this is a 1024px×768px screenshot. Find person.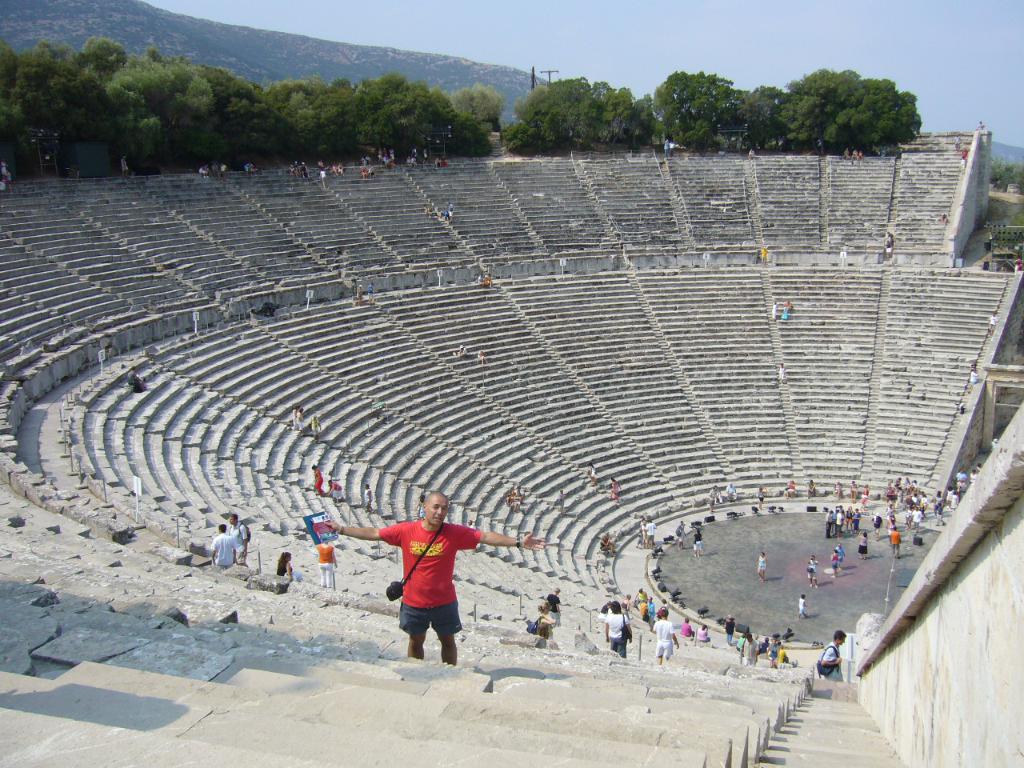
Bounding box: x1=650, y1=607, x2=681, y2=661.
